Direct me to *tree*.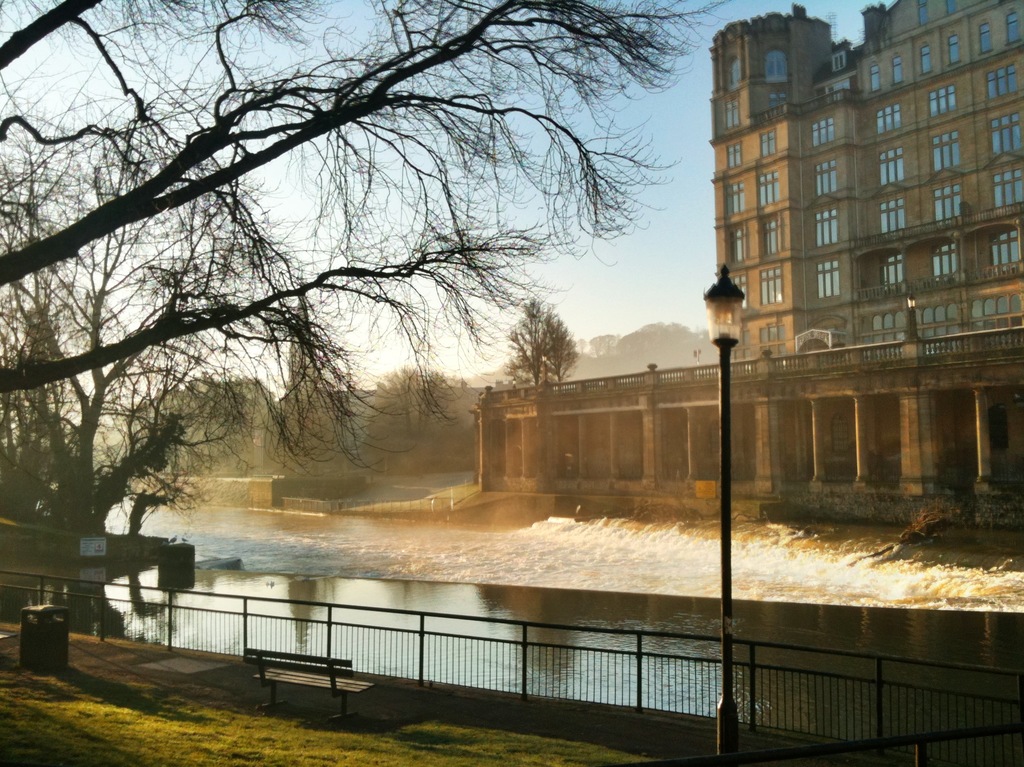
Direction: crop(506, 293, 552, 386).
